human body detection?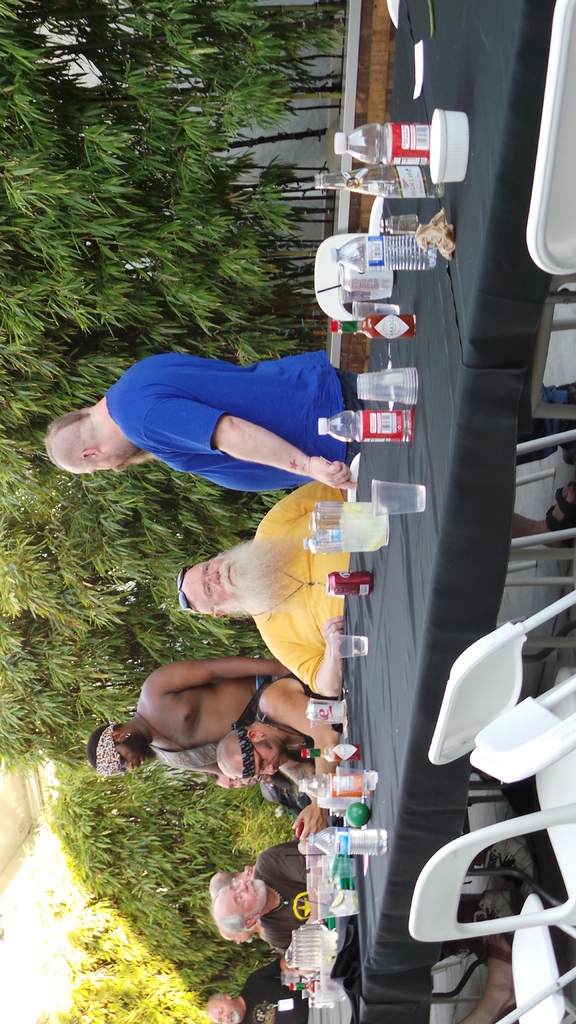
left=209, top=767, right=307, bottom=818
